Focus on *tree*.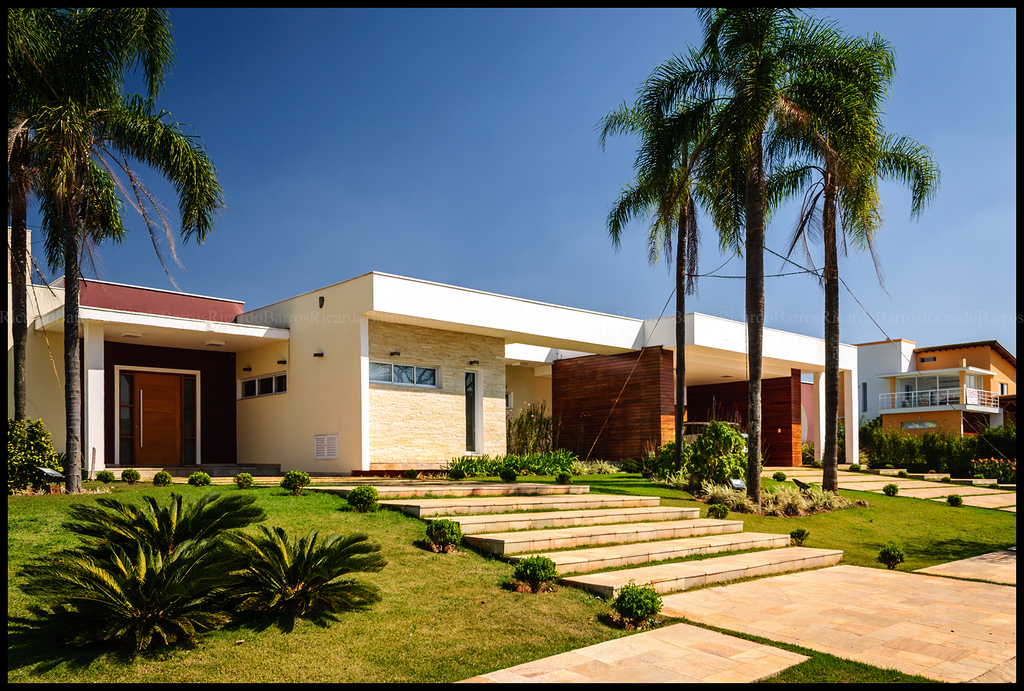
Focused at crop(9, 108, 225, 420).
